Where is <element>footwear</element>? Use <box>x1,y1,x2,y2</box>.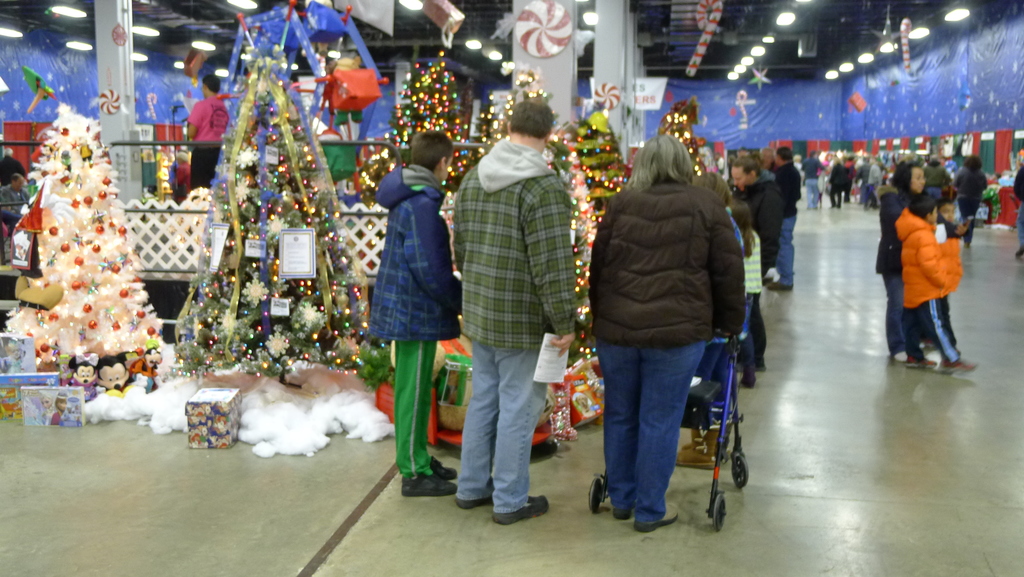
<box>673,424,729,466</box>.
